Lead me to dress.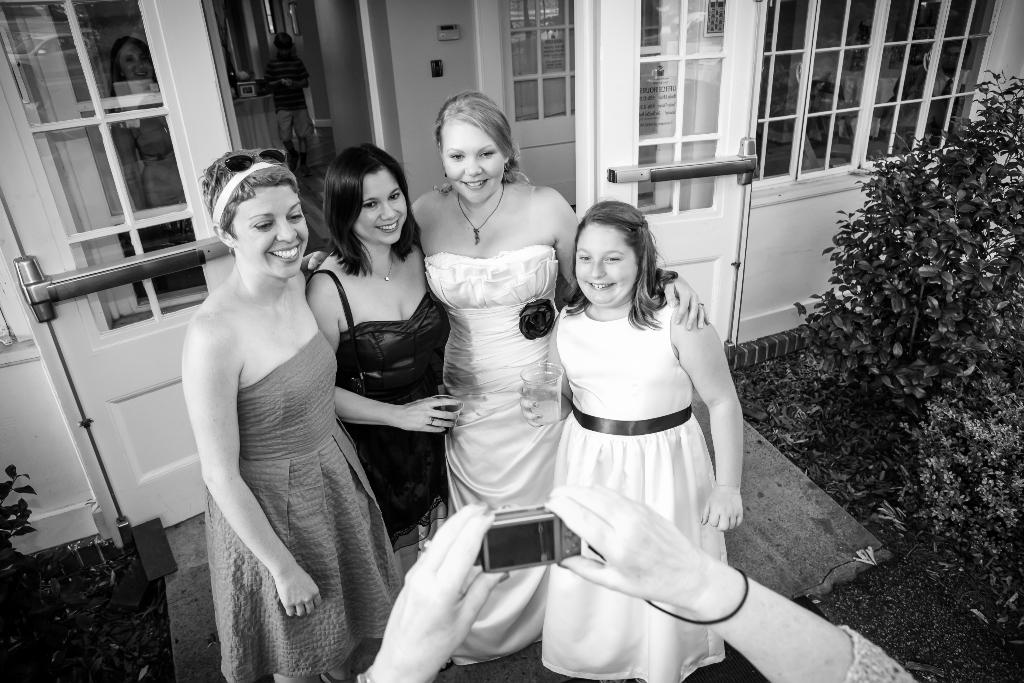
Lead to [left=536, top=288, right=733, bottom=682].
